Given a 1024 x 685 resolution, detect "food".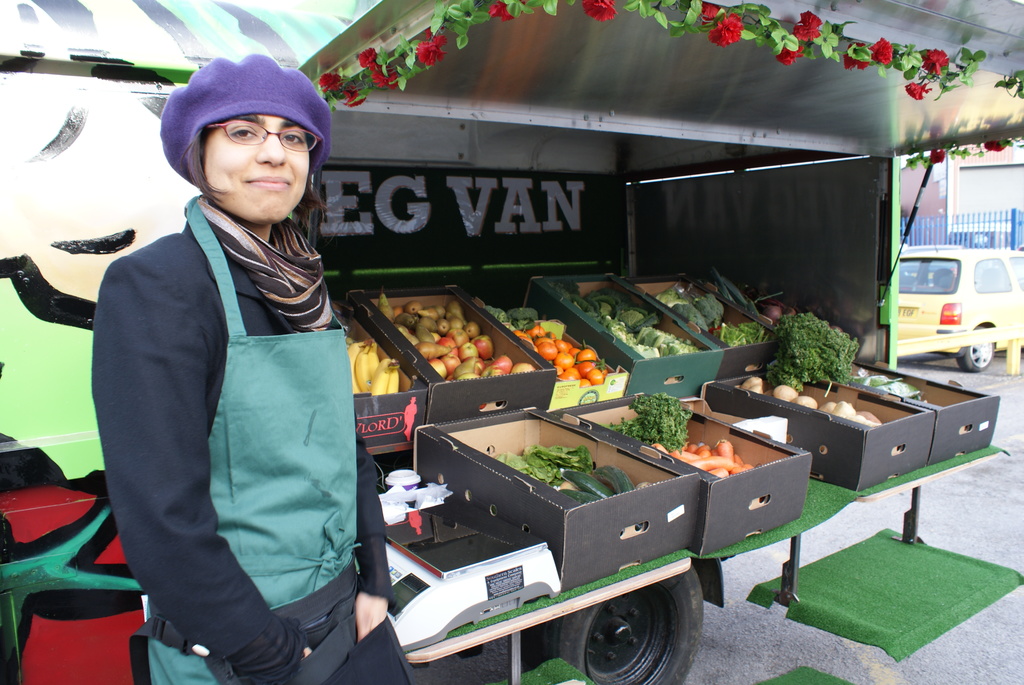
<box>765,308,861,393</box>.
